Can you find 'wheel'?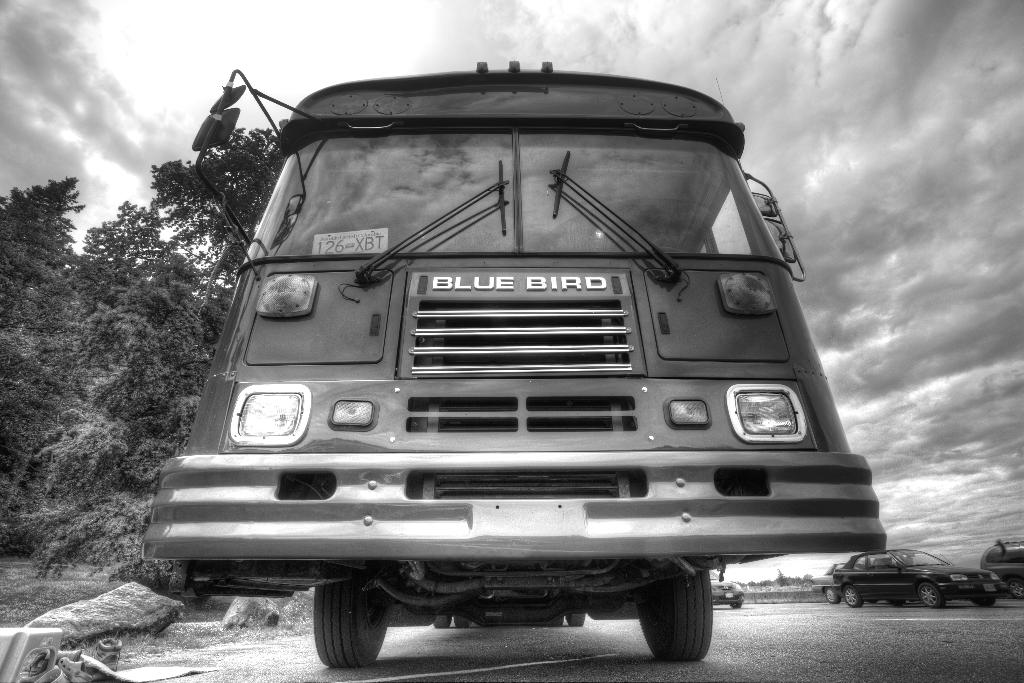
Yes, bounding box: <bbox>971, 598, 997, 608</bbox>.
